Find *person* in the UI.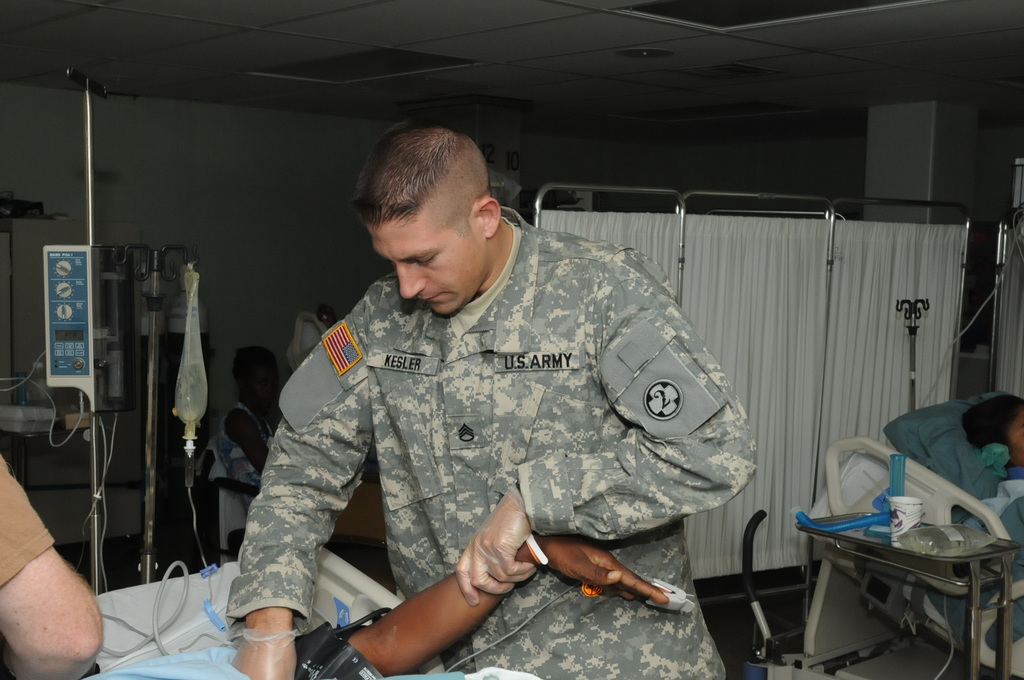
UI element at (x1=231, y1=120, x2=772, y2=679).
